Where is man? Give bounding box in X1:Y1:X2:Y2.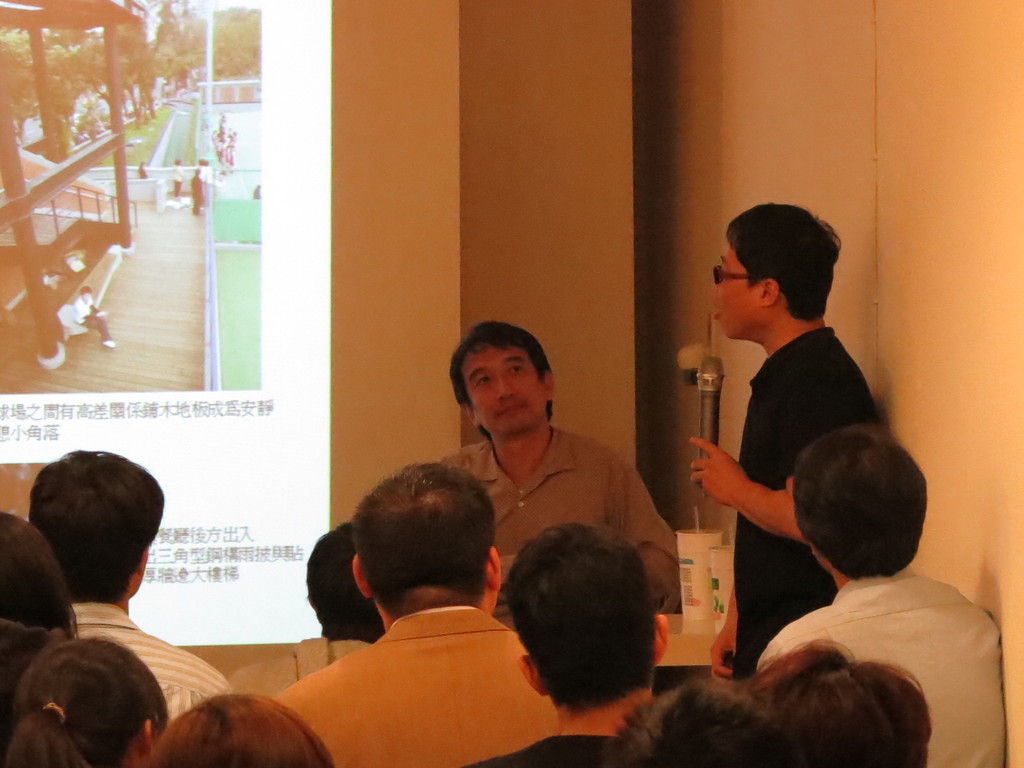
445:311:691:627.
